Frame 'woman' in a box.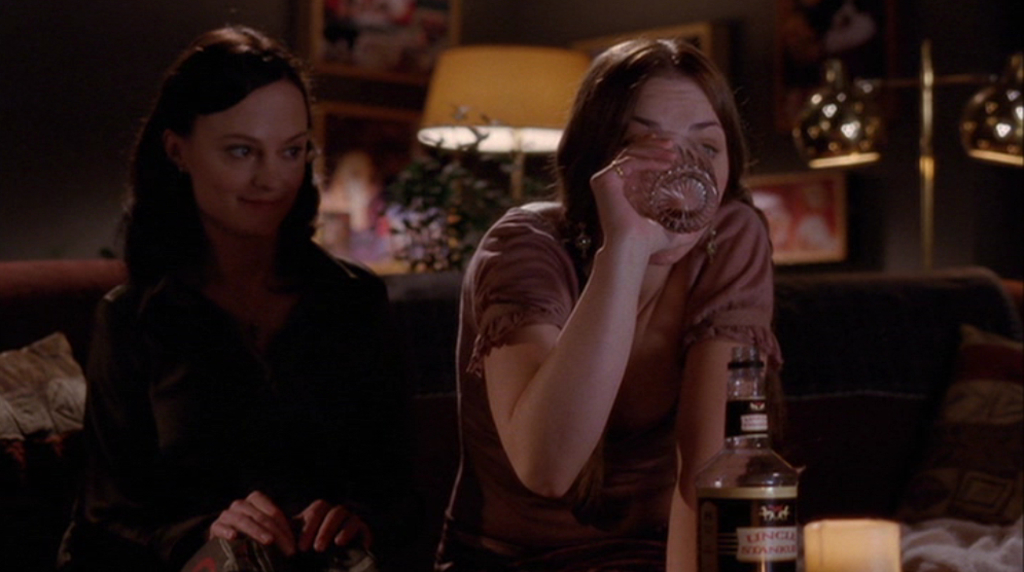
<region>73, 32, 422, 569</region>.
